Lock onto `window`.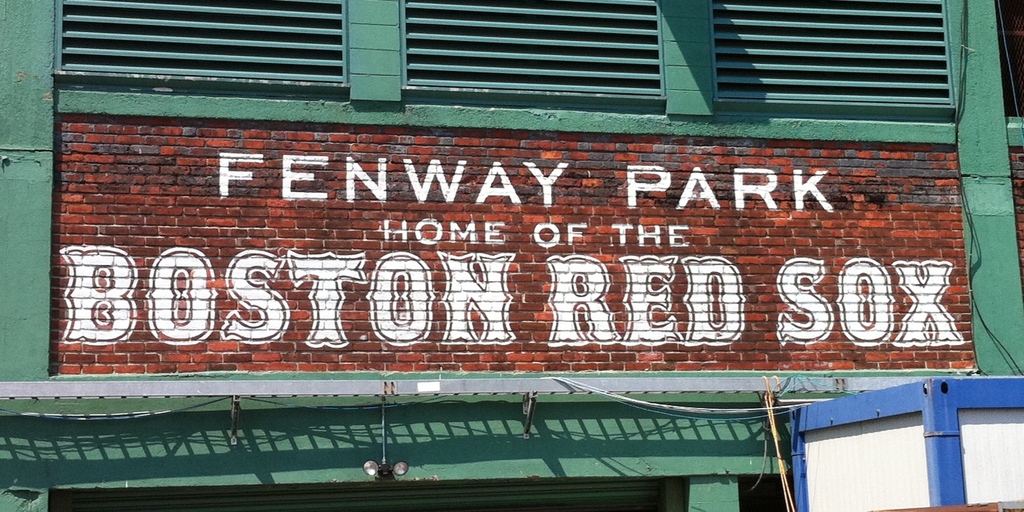
Locked: x1=53, y1=0, x2=347, y2=107.
